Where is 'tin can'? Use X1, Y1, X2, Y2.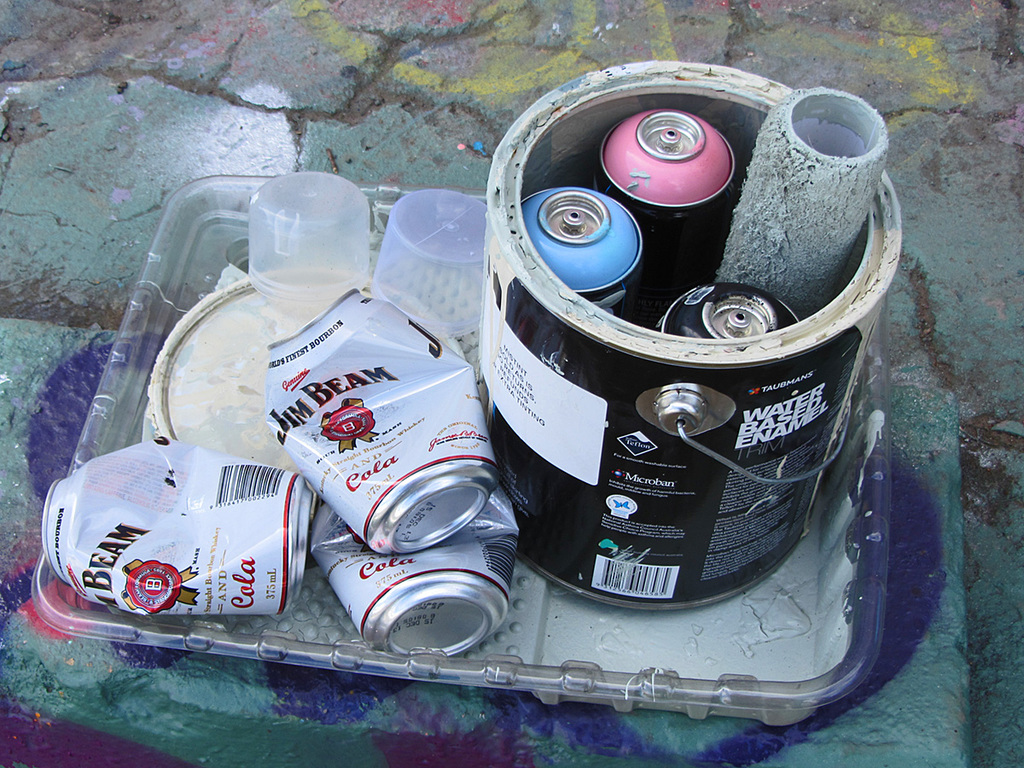
596, 107, 740, 262.
